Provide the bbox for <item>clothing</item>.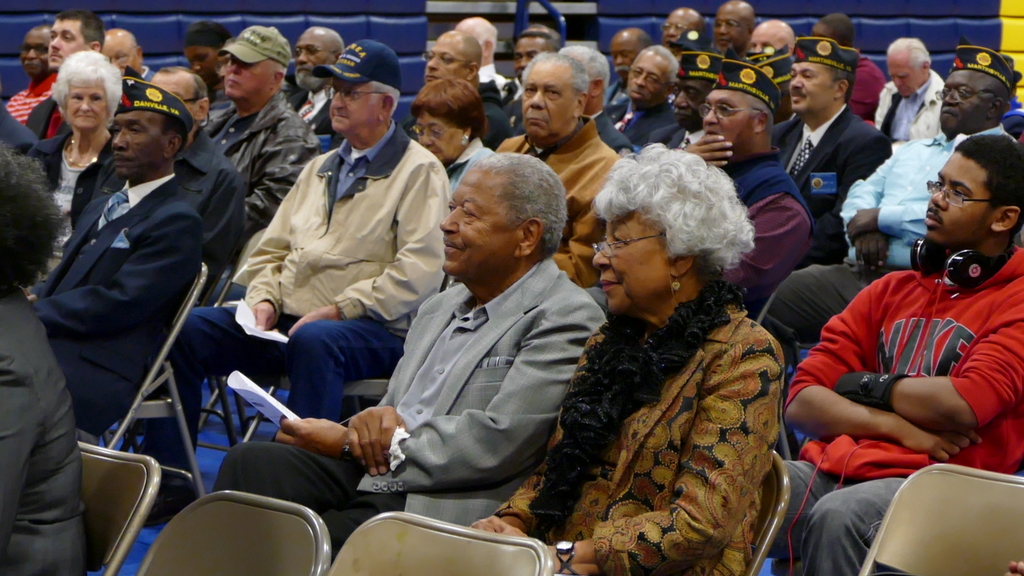
detection(596, 107, 634, 153).
